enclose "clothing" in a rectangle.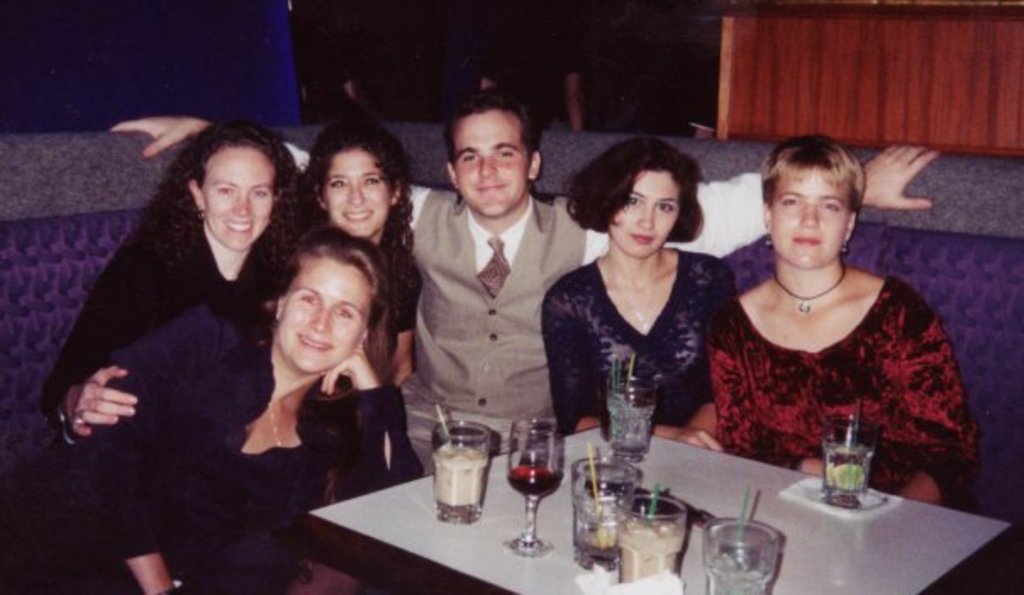
68/285/424/593.
